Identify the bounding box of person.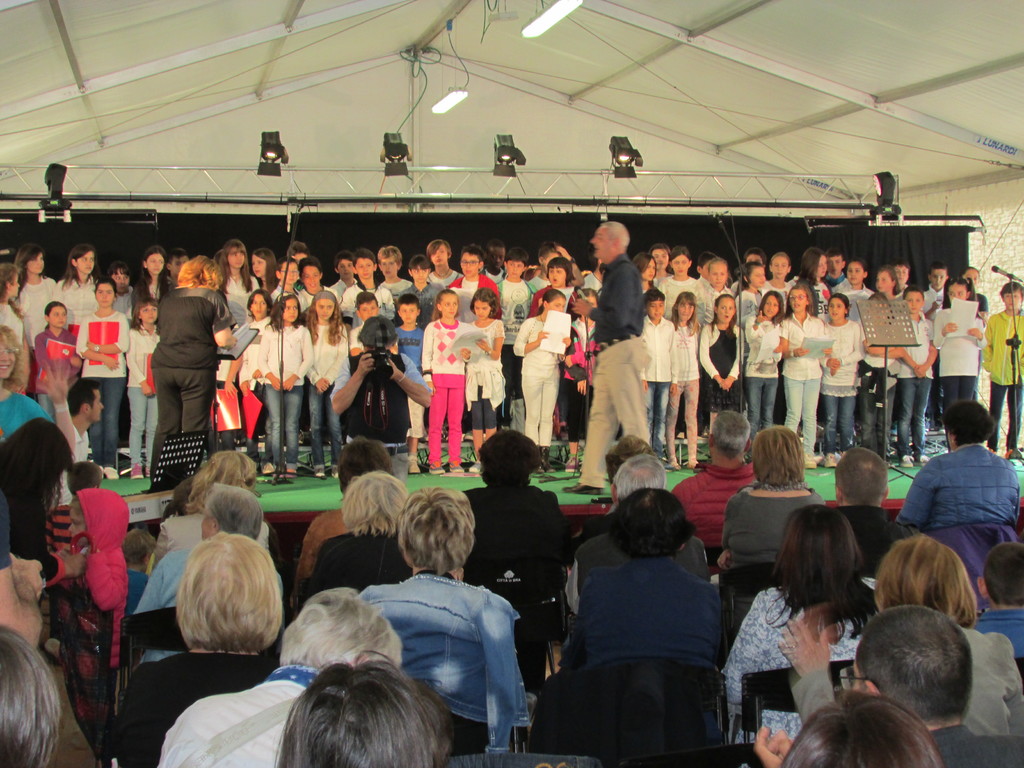
rect(783, 536, 1023, 732).
